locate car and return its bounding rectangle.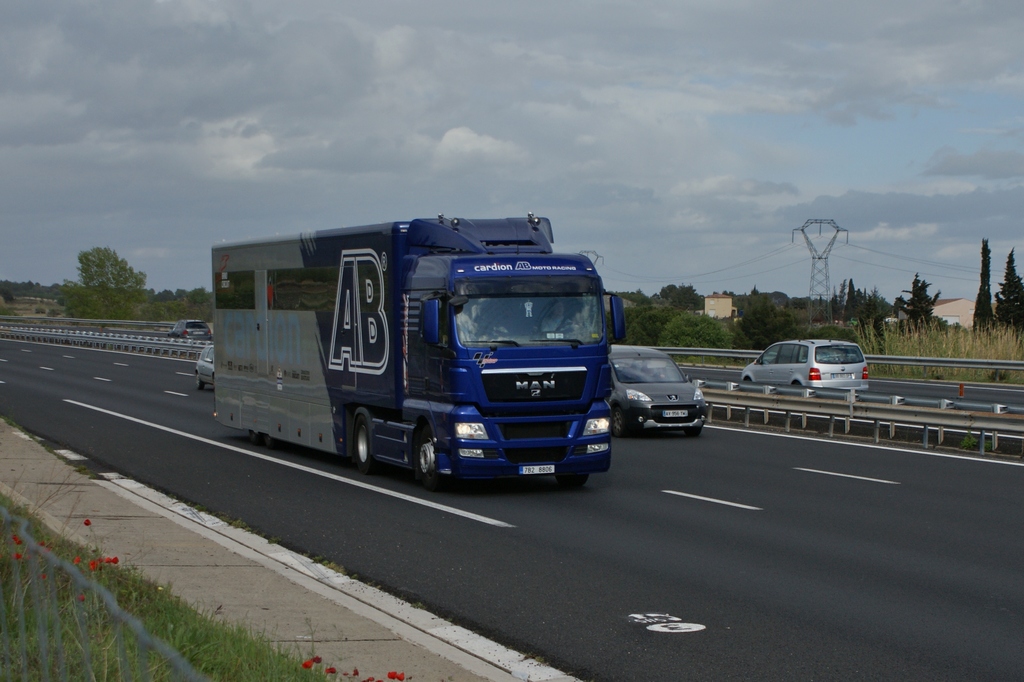
left=612, top=346, right=720, bottom=448.
